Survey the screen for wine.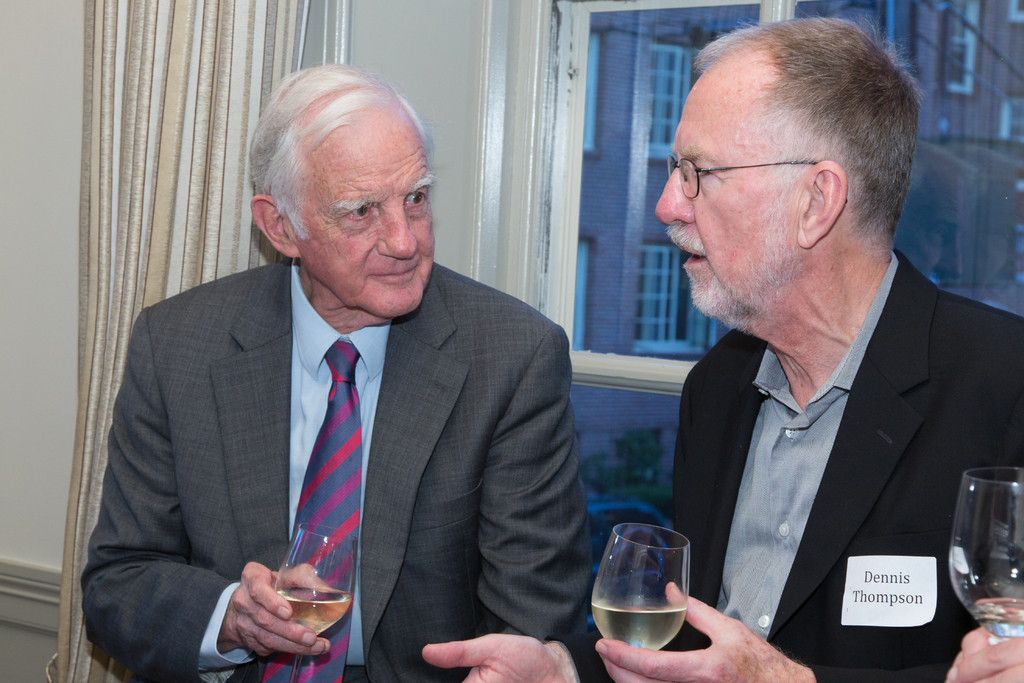
Survey found: {"left": 598, "top": 528, "right": 705, "bottom": 670}.
